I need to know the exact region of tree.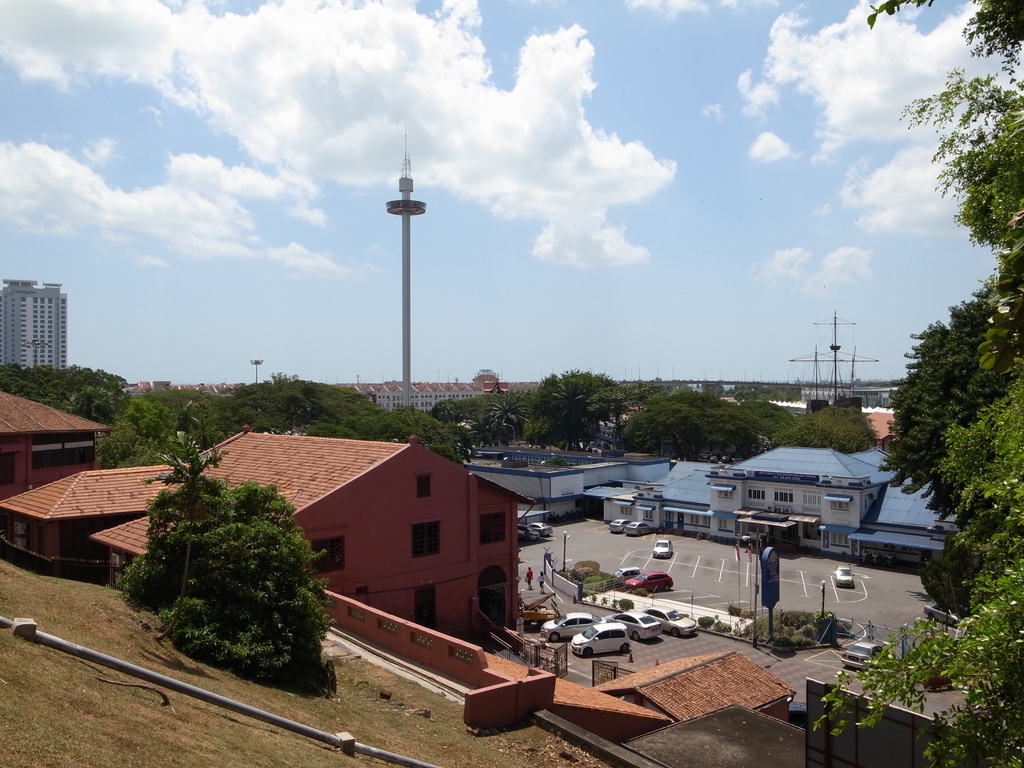
Region: box=[809, 475, 1023, 767].
